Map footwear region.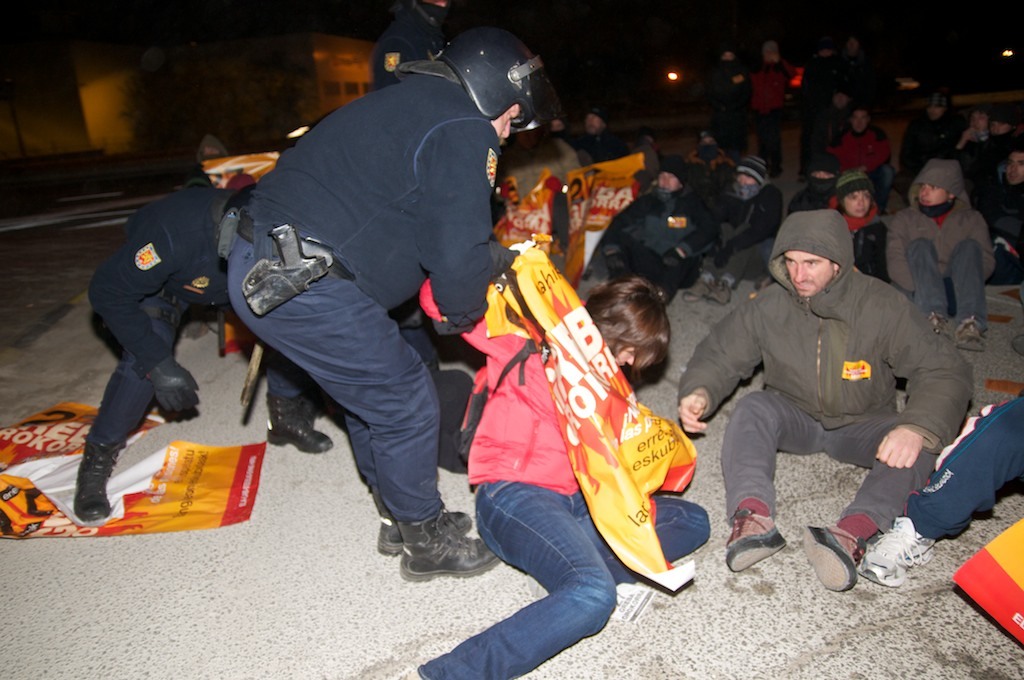
Mapped to x1=798, y1=520, x2=871, y2=595.
